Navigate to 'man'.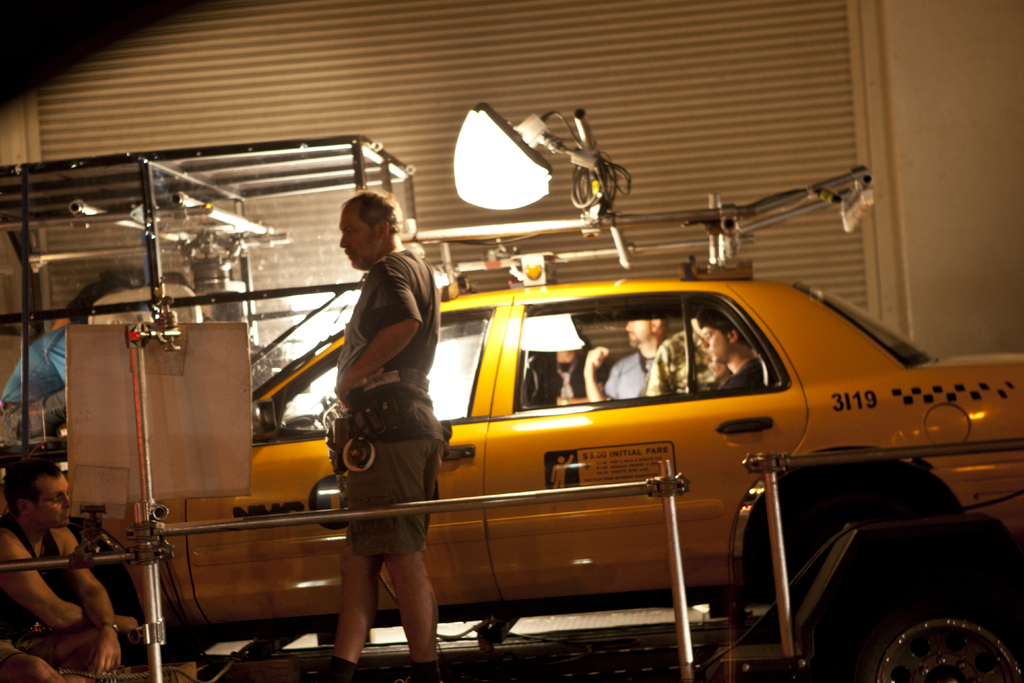
Navigation target: rect(584, 320, 671, 395).
